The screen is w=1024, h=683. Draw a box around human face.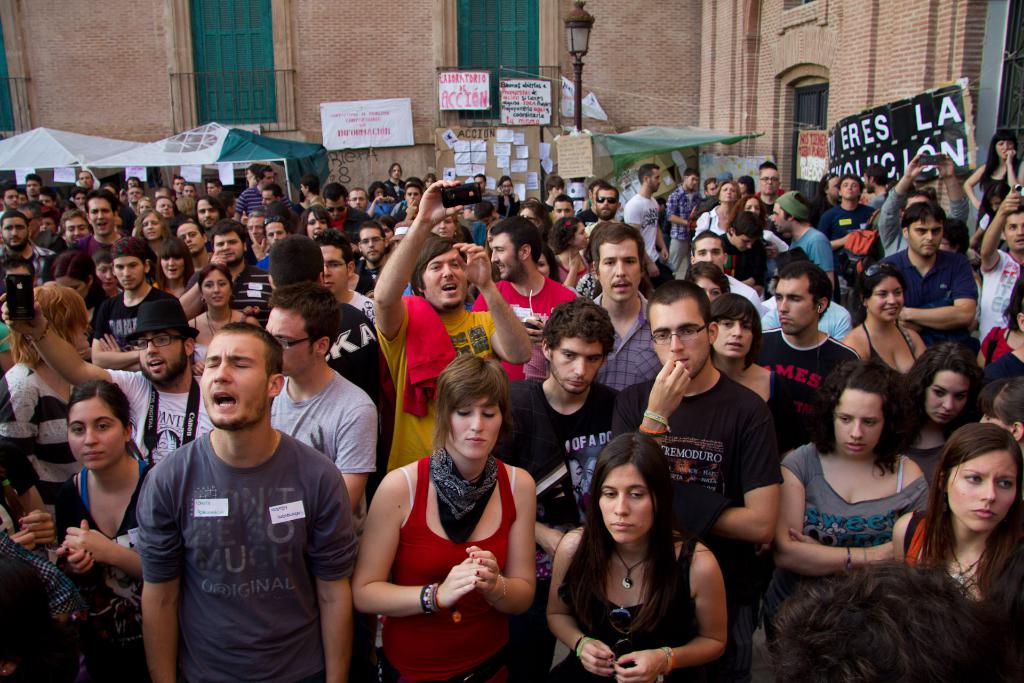
box(552, 197, 573, 225).
